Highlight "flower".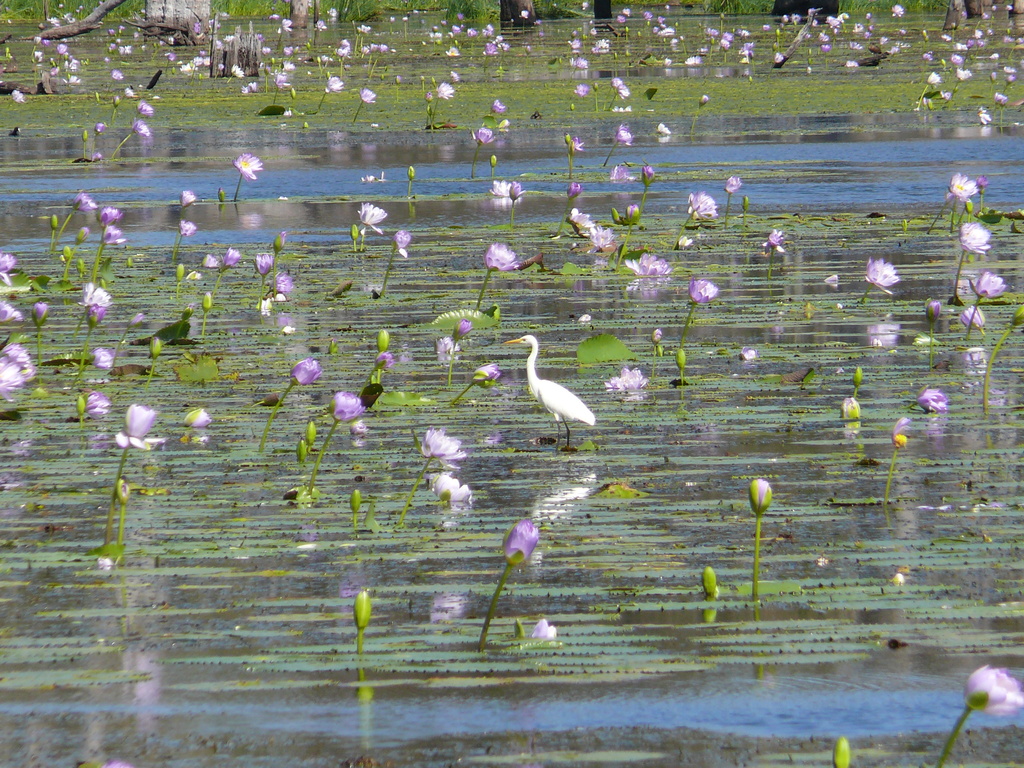
Highlighted region: {"left": 394, "top": 228, "right": 411, "bottom": 258}.
